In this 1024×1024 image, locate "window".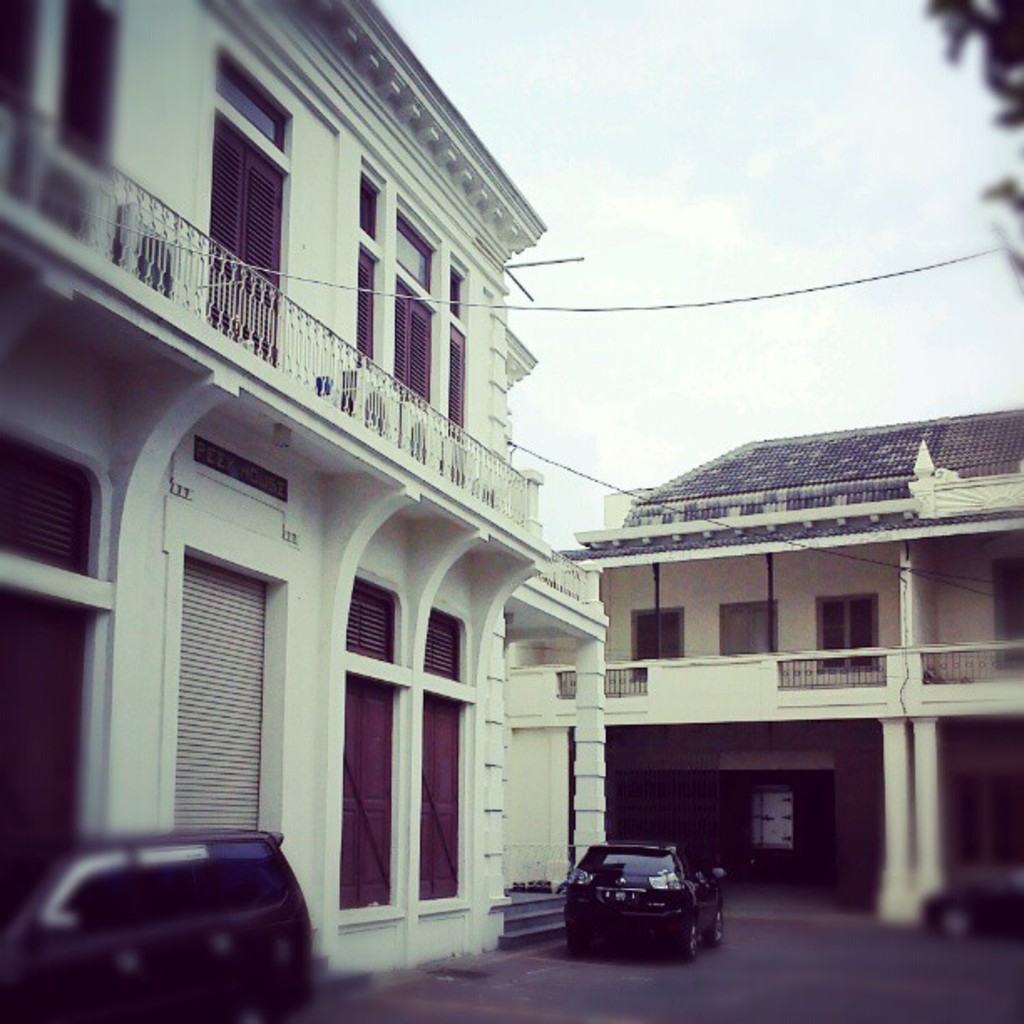
Bounding box: 340/581/388/661.
